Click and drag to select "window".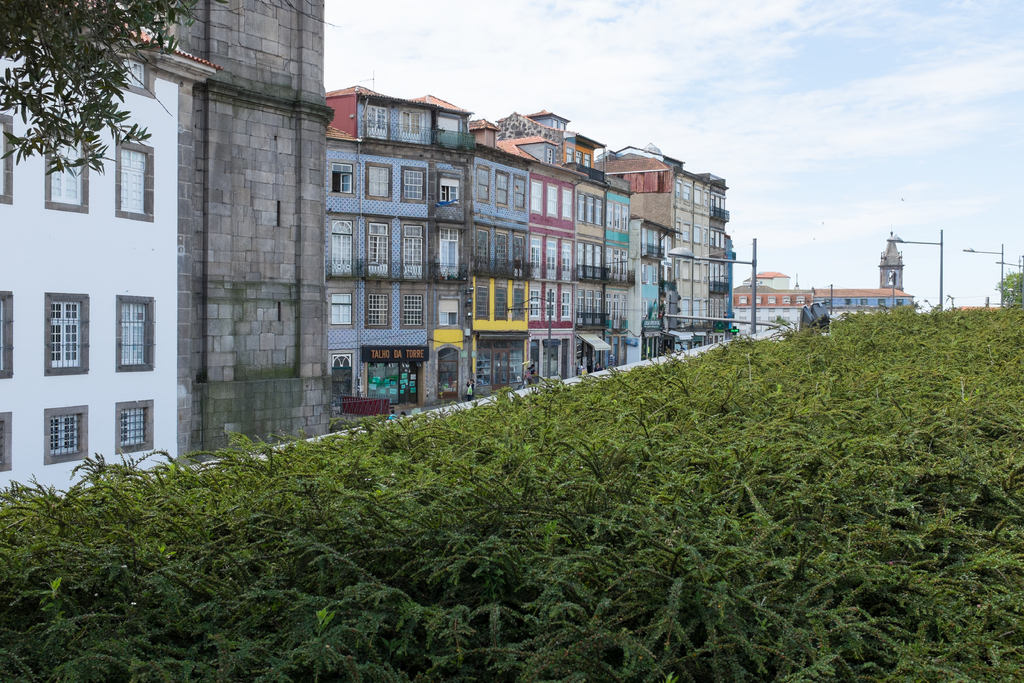
Selection: left=507, top=167, right=531, bottom=210.
